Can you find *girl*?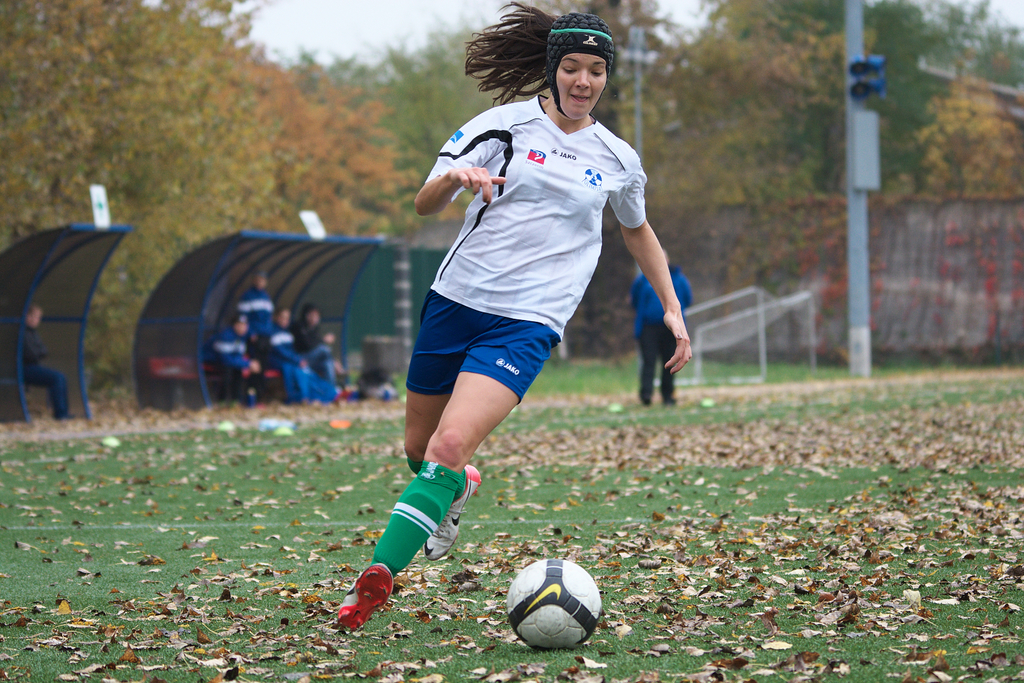
Yes, bounding box: {"x1": 339, "y1": 0, "x2": 692, "y2": 629}.
